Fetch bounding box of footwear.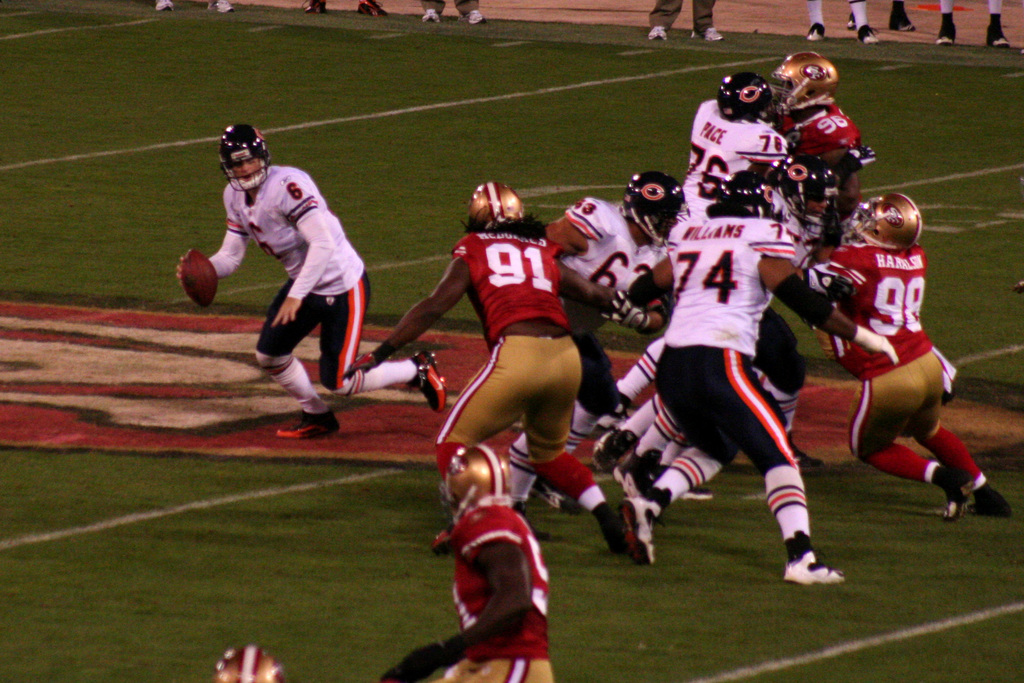
Bbox: [990, 32, 1010, 54].
